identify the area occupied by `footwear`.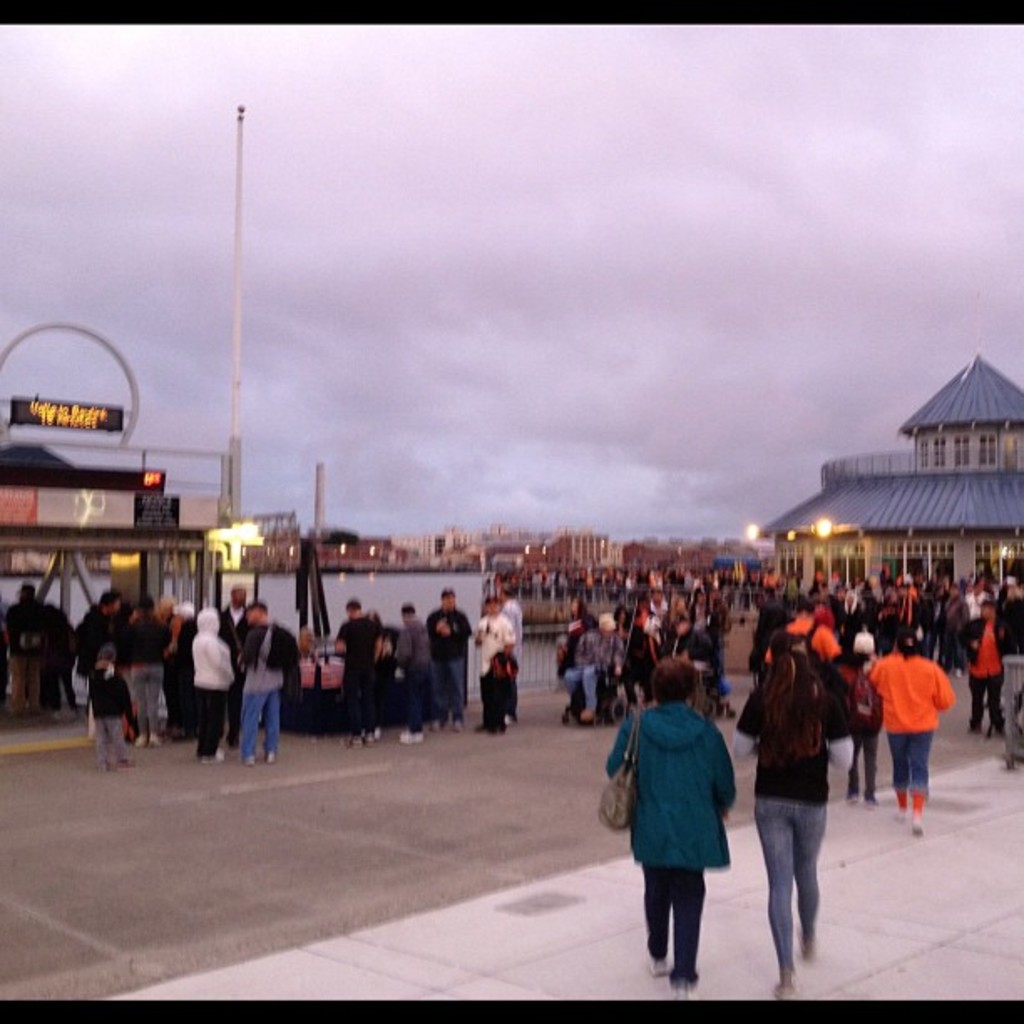
Area: bbox=(264, 746, 279, 760).
